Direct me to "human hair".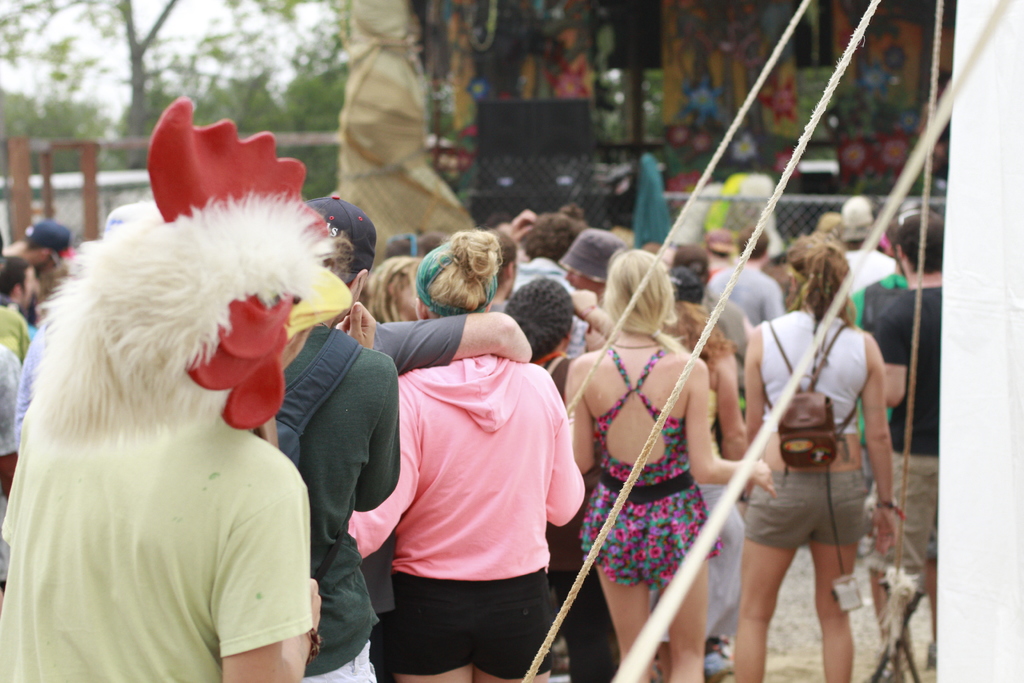
Direction: x1=519 y1=210 x2=585 y2=262.
